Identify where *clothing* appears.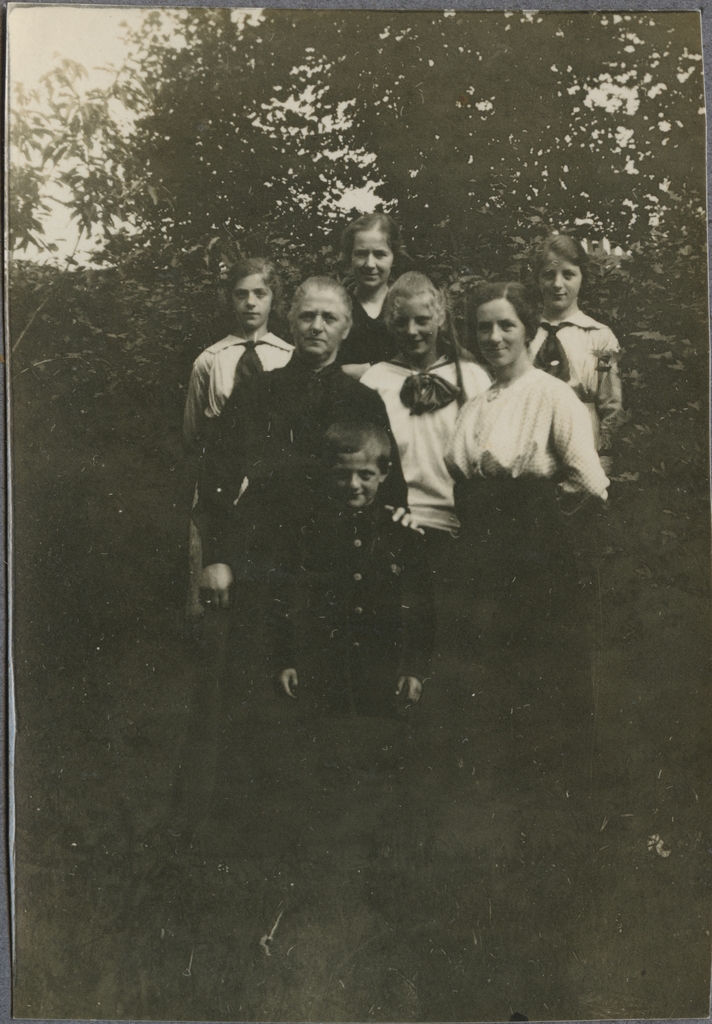
Appears at <box>184,335,291,447</box>.
